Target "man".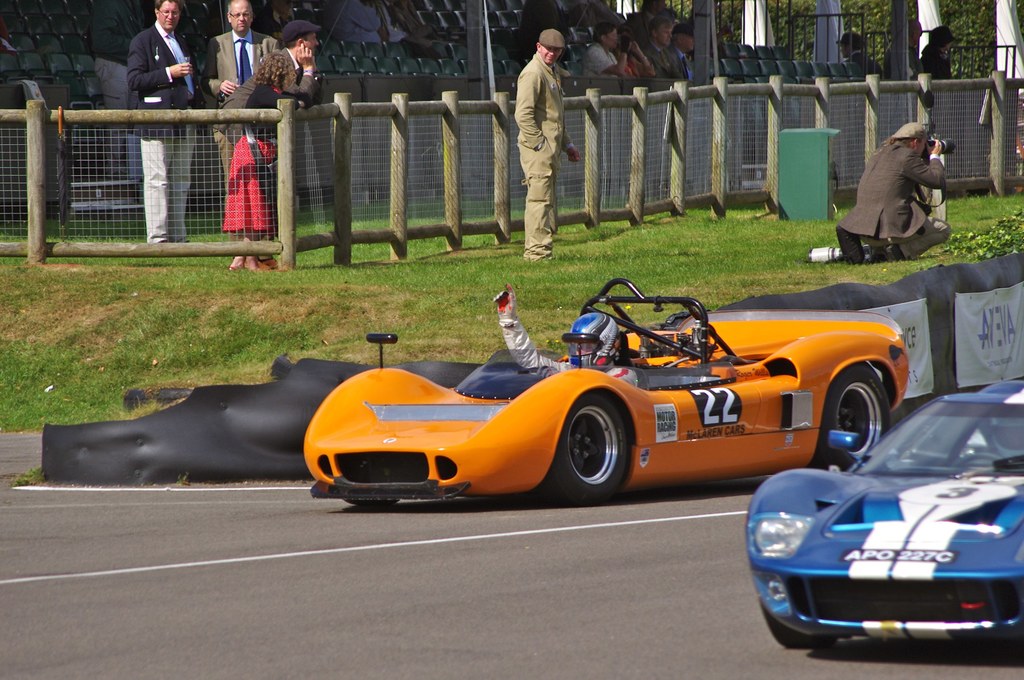
Target region: (922,28,954,79).
